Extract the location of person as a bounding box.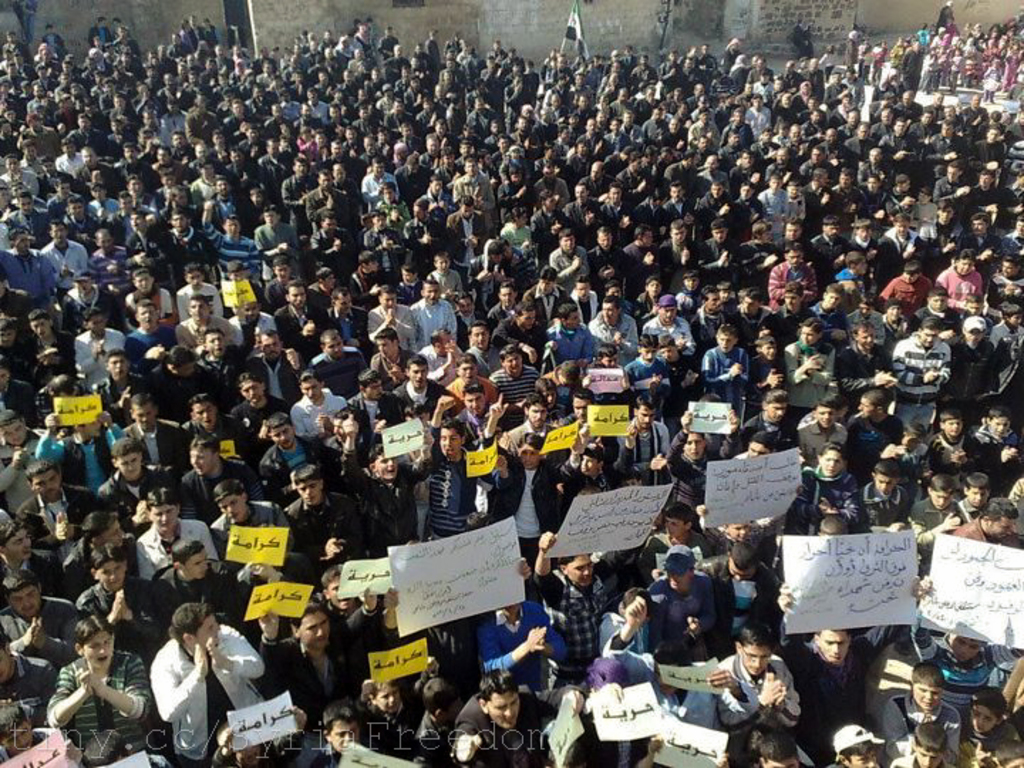
select_region(366, 284, 411, 354).
